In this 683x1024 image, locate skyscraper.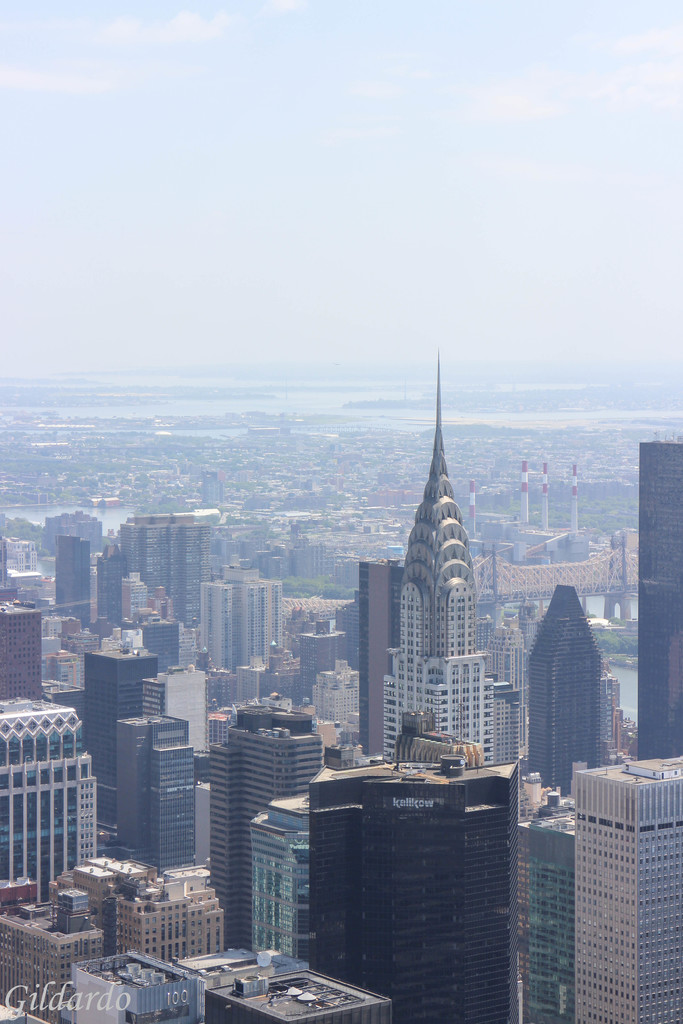
Bounding box: 613/429/682/770.
